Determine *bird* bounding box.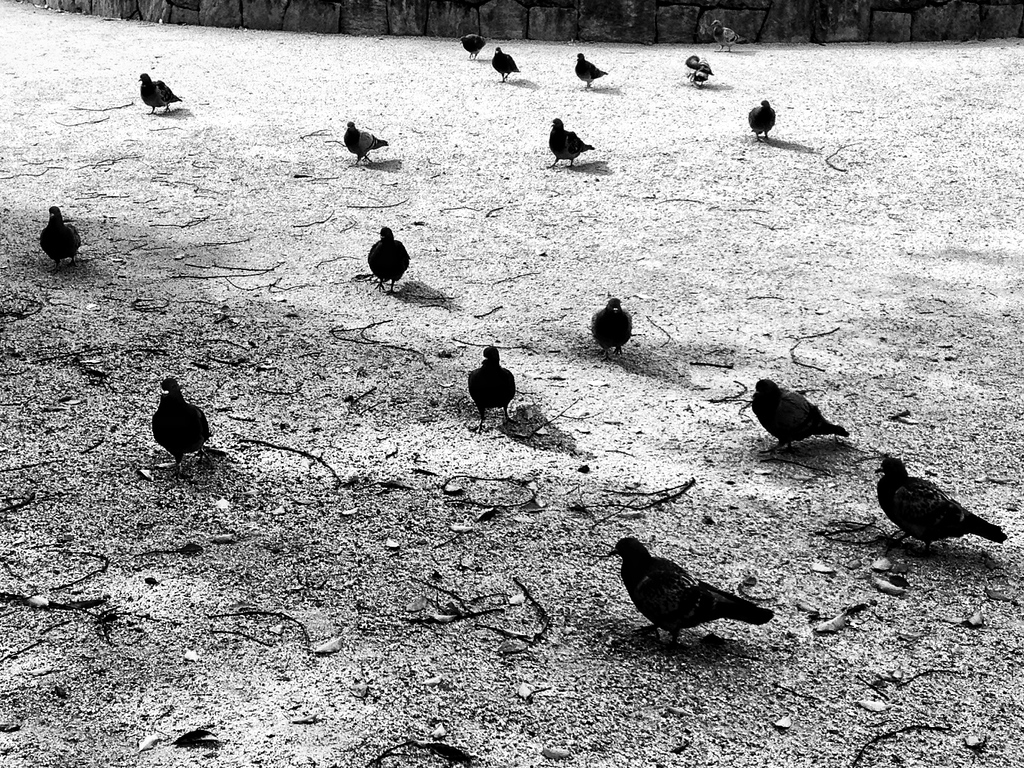
Determined: 368/222/407/294.
